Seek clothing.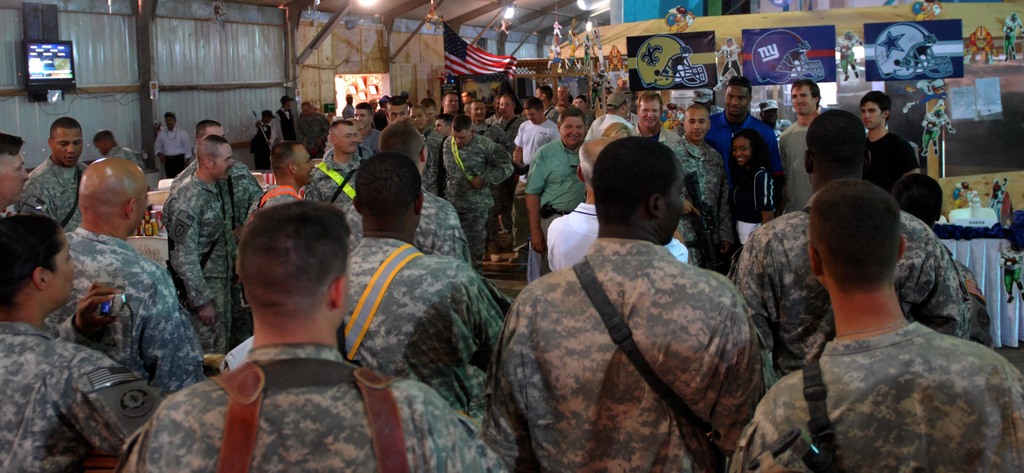
bbox(497, 176, 767, 470).
